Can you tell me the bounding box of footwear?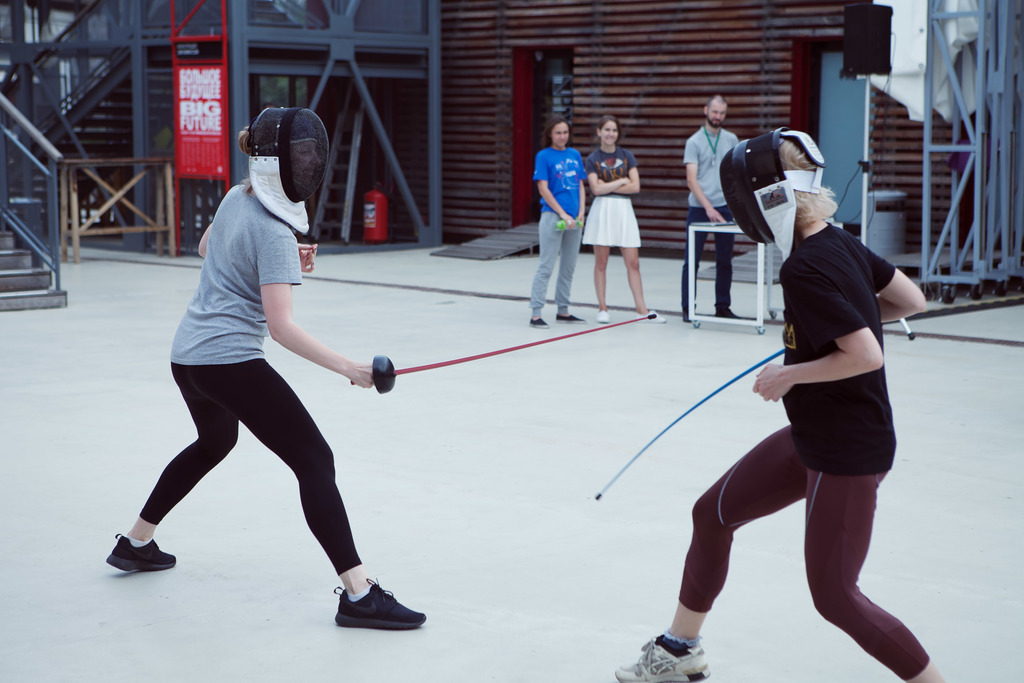
box=[557, 314, 583, 325].
